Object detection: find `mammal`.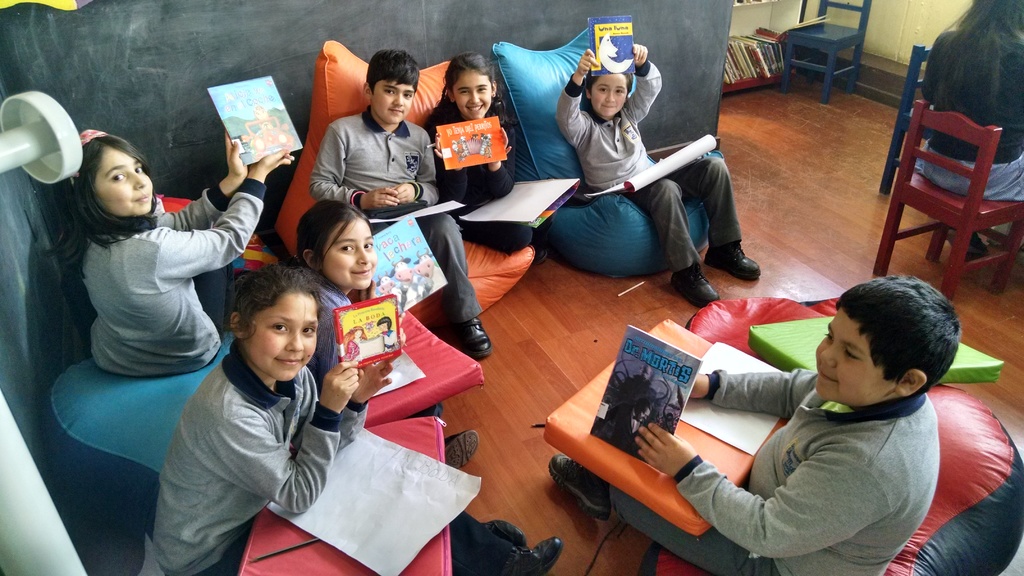
611/362/660/450.
